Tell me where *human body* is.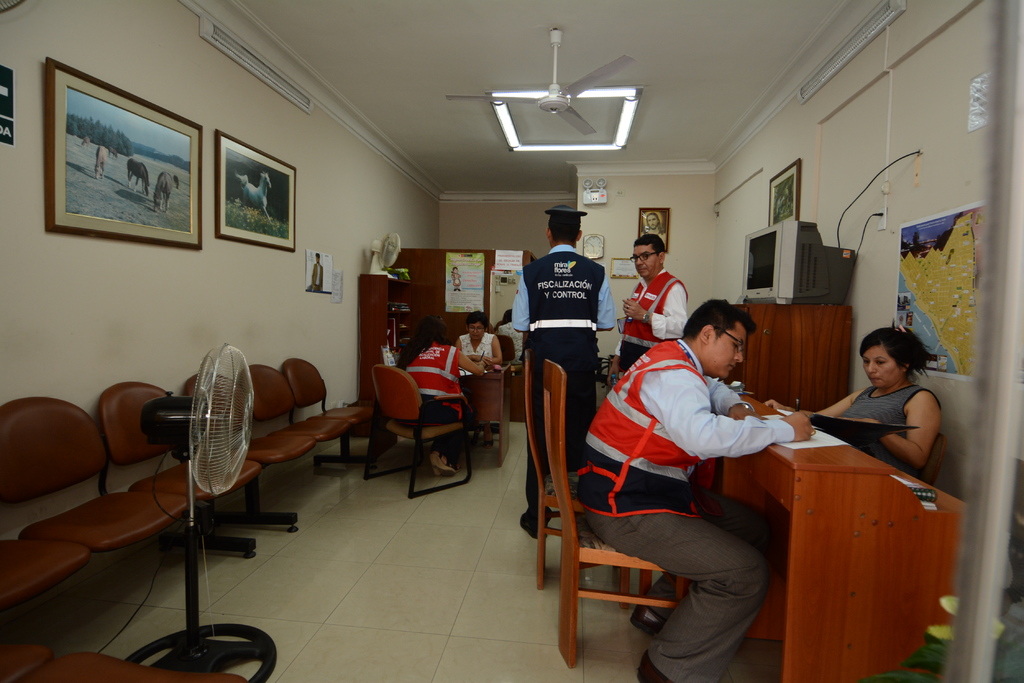
*human body* is at (x1=396, y1=311, x2=485, y2=427).
